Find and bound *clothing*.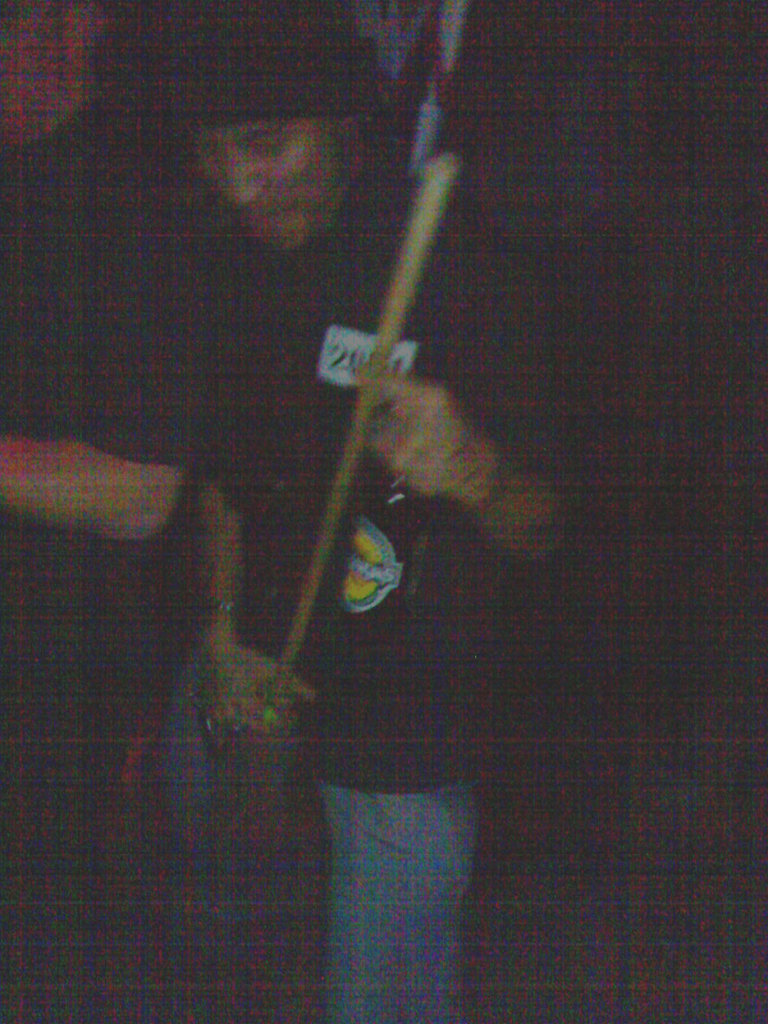
Bound: bbox=(148, 145, 568, 1023).
